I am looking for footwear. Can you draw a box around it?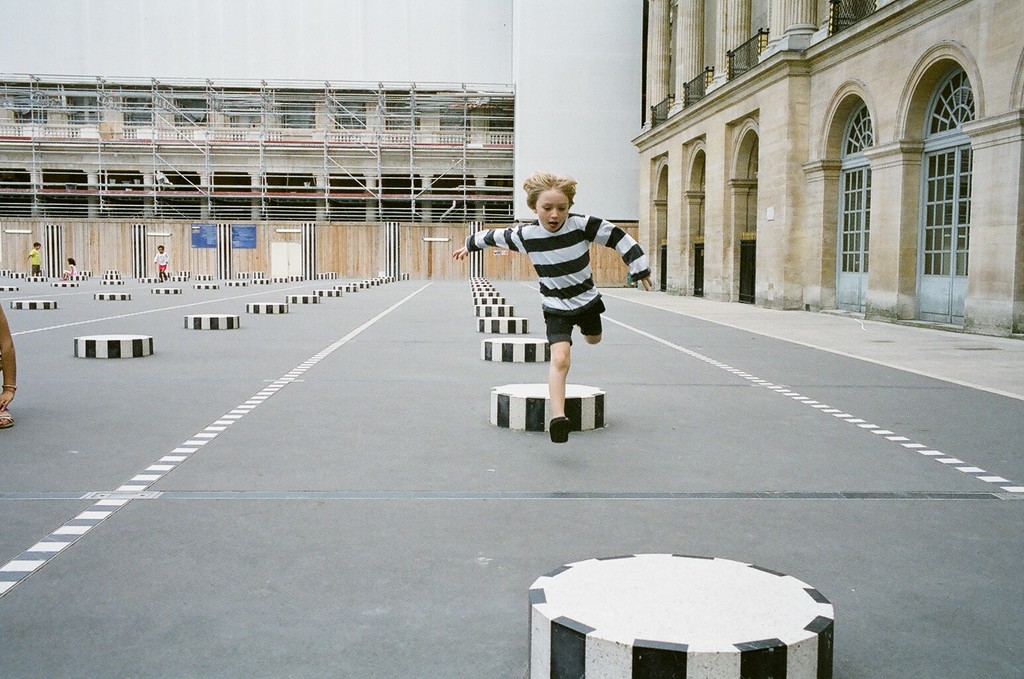
Sure, the bounding box is (0,406,11,433).
